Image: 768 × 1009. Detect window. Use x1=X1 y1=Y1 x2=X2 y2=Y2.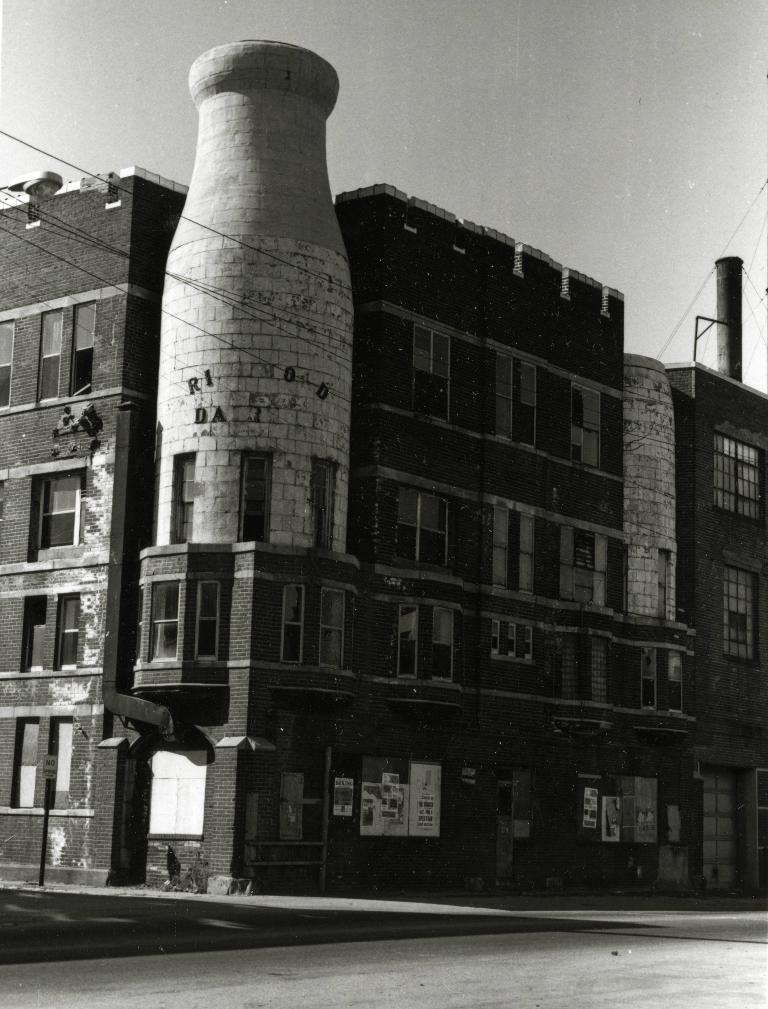
x1=25 y1=469 x2=87 y2=559.
